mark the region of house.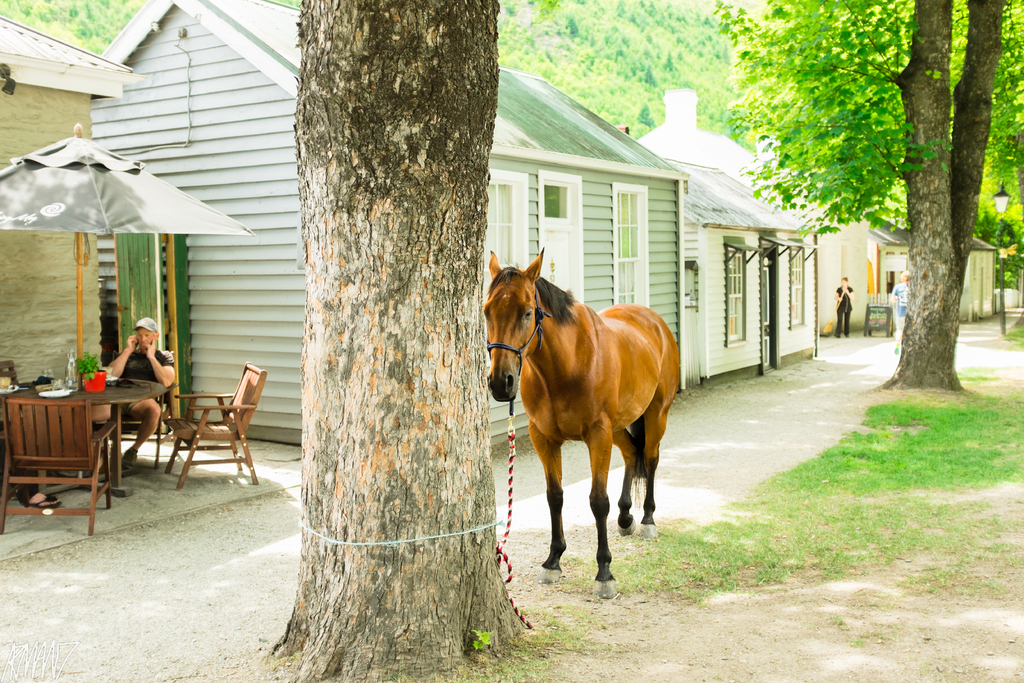
Region: [0,13,148,479].
